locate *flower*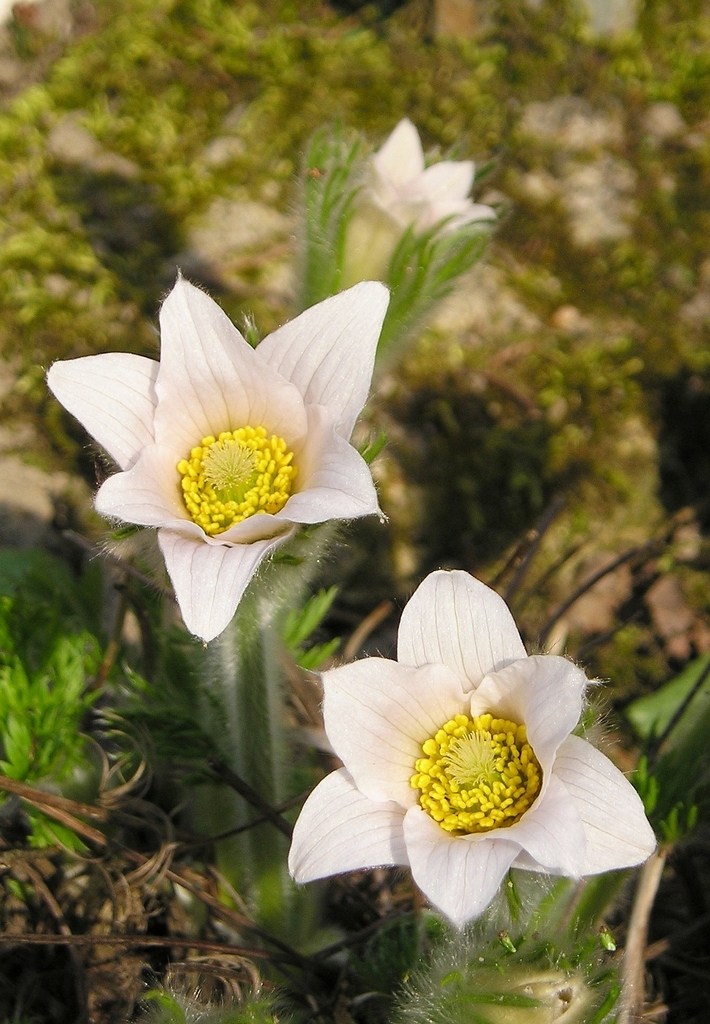
<box>288,571,659,934</box>
